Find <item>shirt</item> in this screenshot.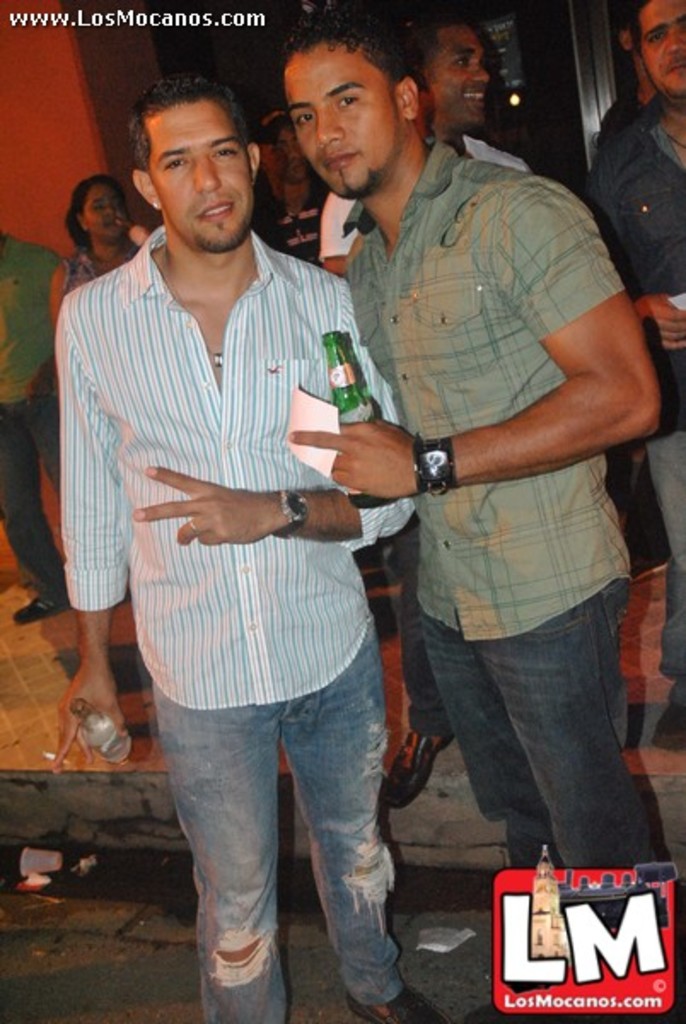
The bounding box for <item>shirt</item> is <box>584,87,683,437</box>.
